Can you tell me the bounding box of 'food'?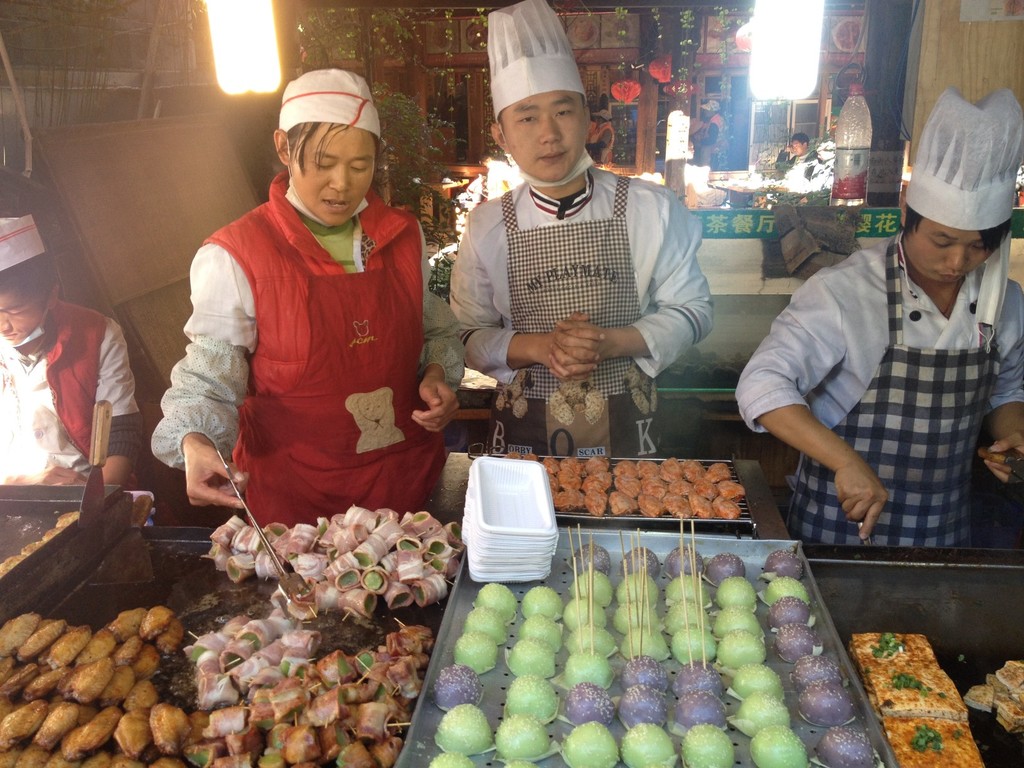
{"x1": 640, "y1": 474, "x2": 669, "y2": 500}.
